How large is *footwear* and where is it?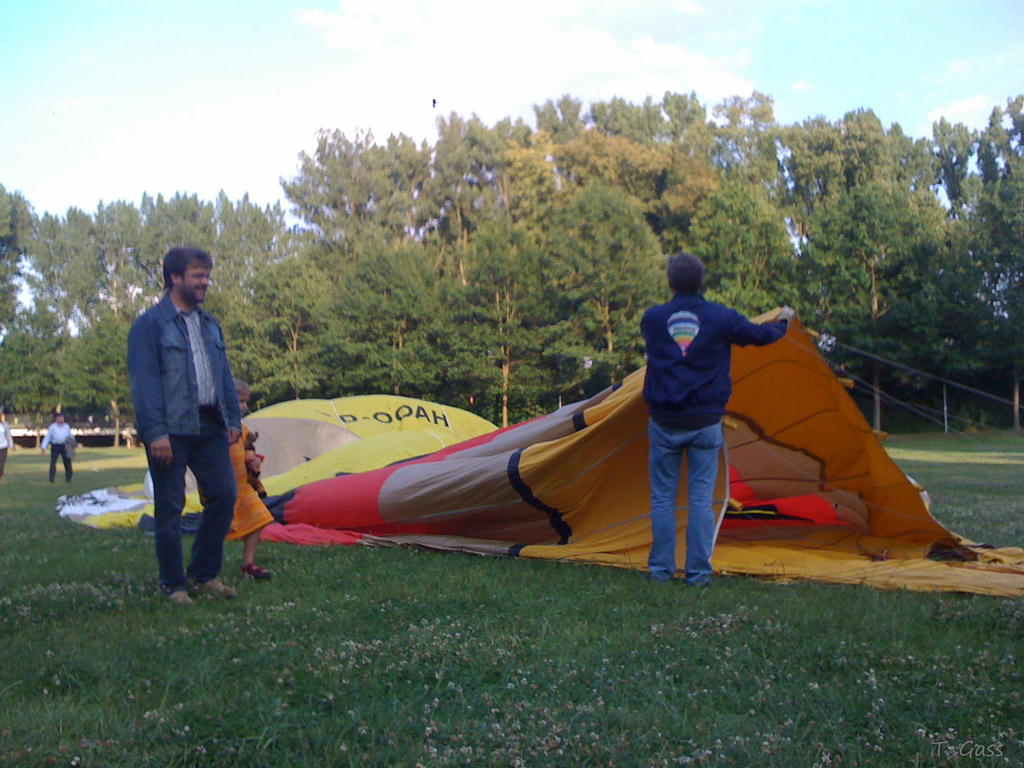
Bounding box: left=240, top=563, right=268, bottom=580.
